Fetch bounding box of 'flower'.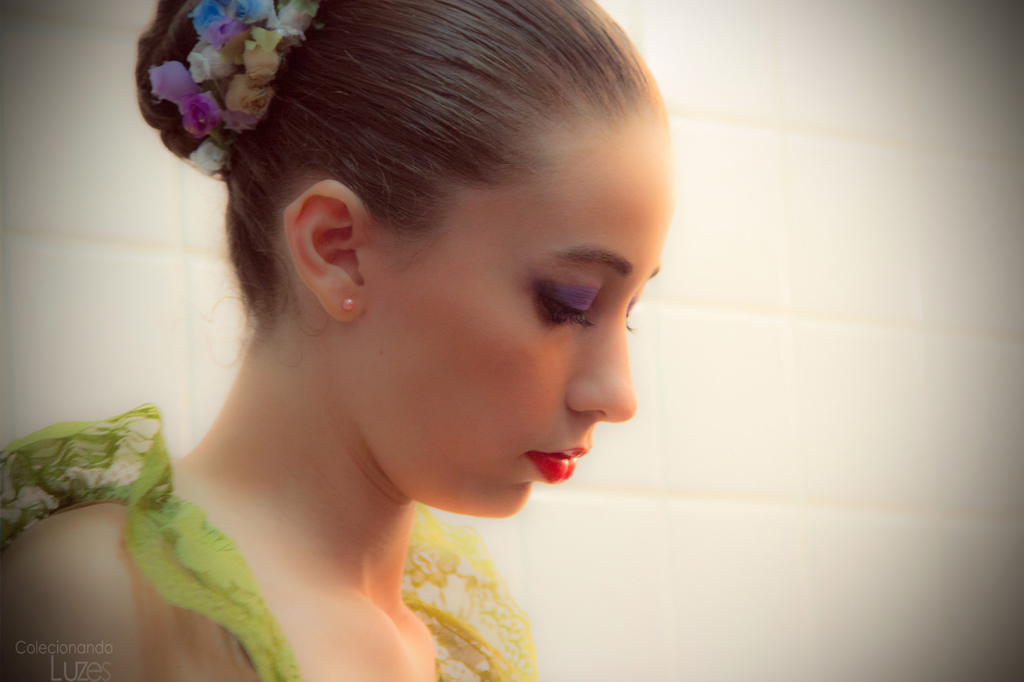
Bbox: pyautogui.locateOnScreen(177, 89, 224, 131).
